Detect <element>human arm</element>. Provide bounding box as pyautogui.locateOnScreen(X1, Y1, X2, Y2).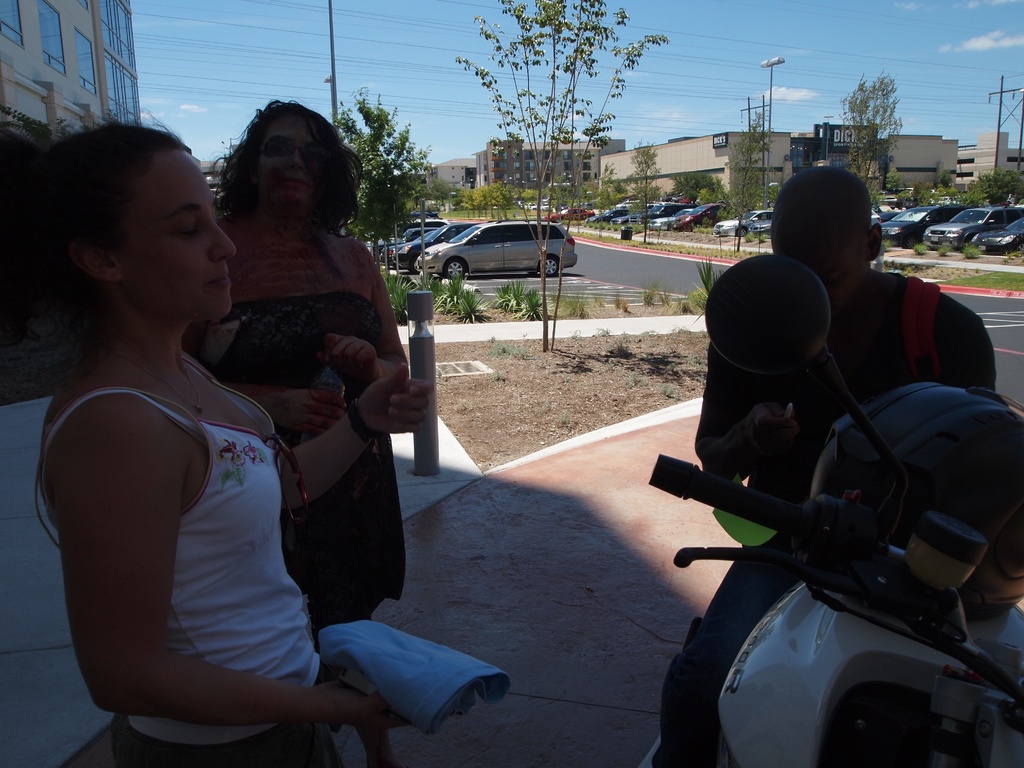
pyautogui.locateOnScreen(223, 383, 348, 433).
